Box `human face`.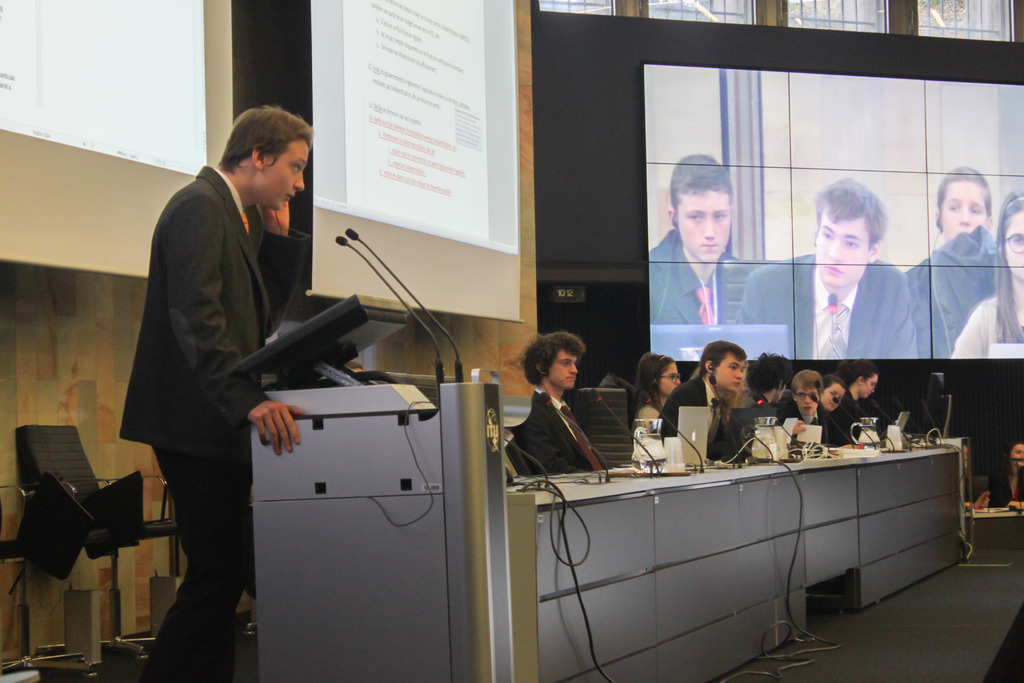
{"left": 817, "top": 219, "right": 875, "bottom": 291}.
